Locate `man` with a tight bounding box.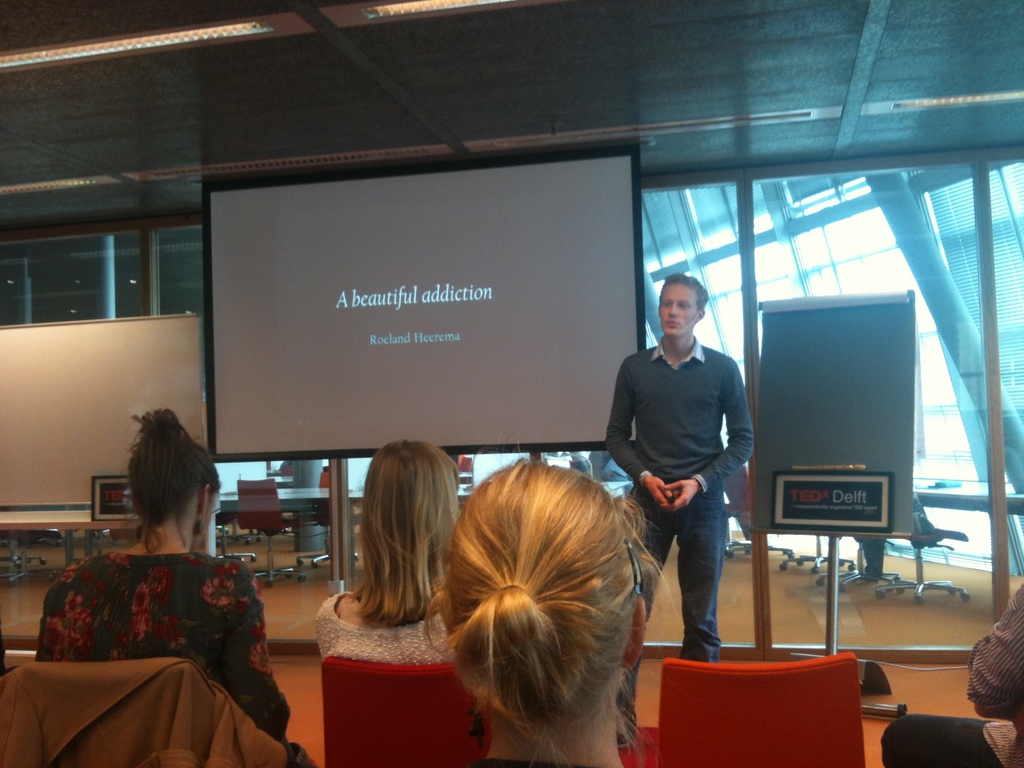
[x1=603, y1=271, x2=756, y2=748].
